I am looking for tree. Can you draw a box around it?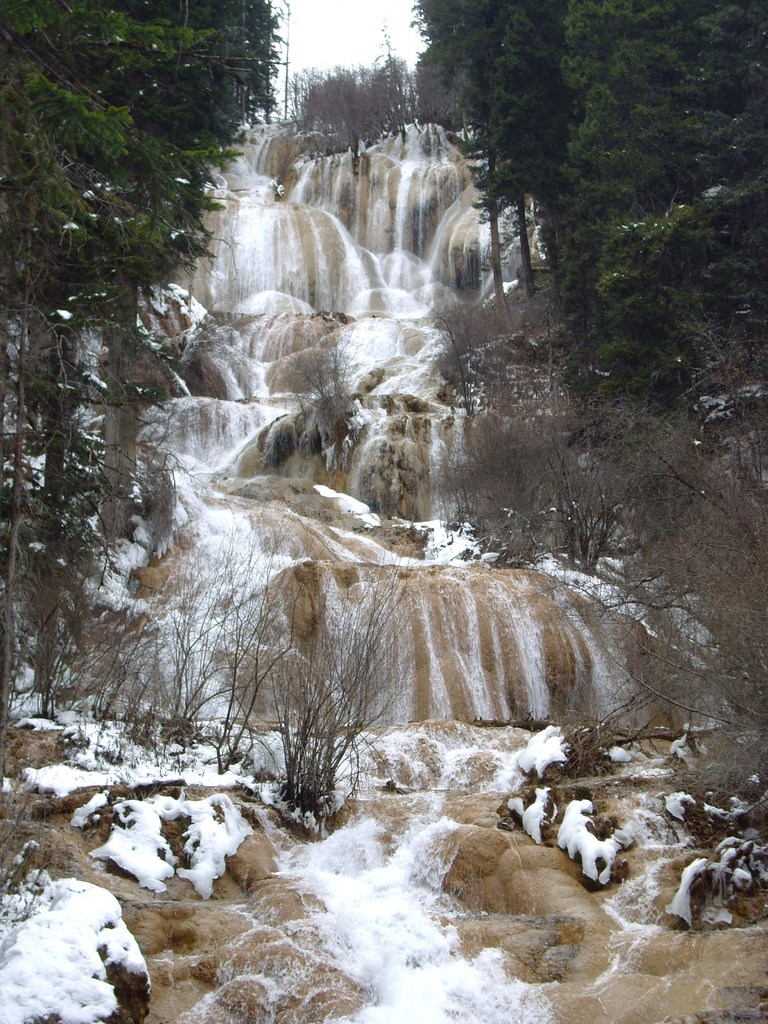
Sure, the bounding box is [0,0,285,715].
